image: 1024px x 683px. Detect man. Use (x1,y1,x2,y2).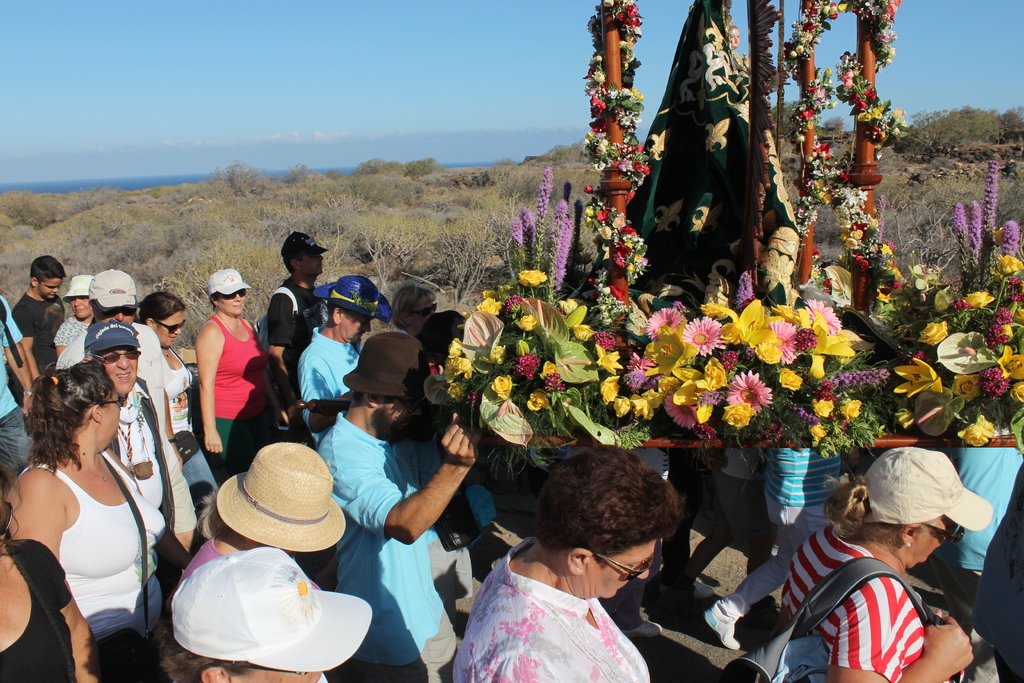
(297,274,376,450).
